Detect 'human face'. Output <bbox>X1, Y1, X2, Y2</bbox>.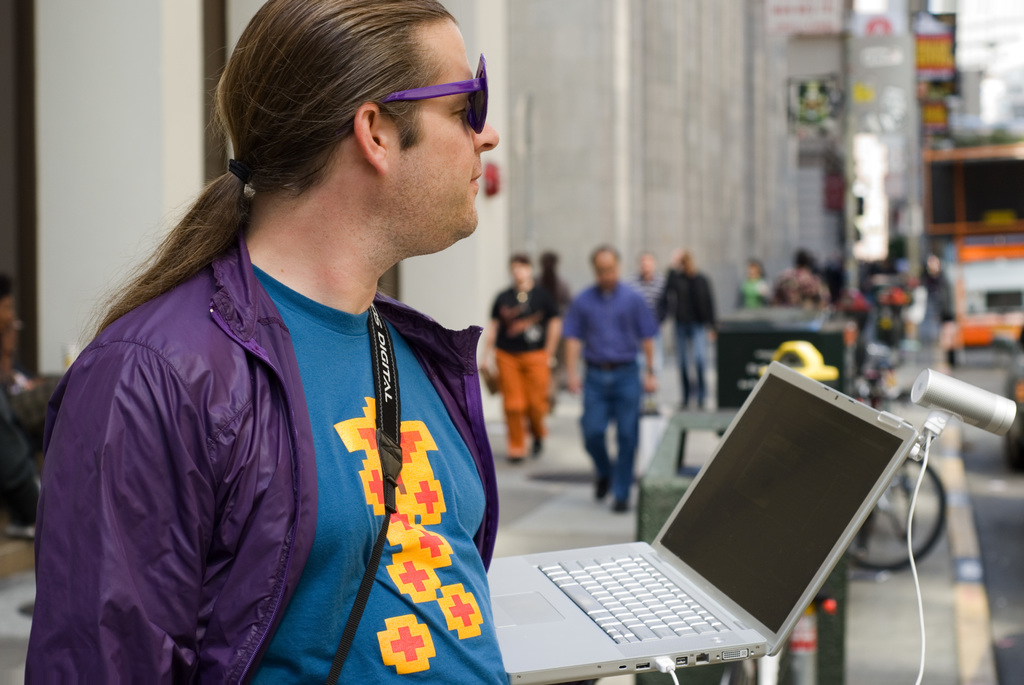
<bbox>596, 250, 617, 287</bbox>.
